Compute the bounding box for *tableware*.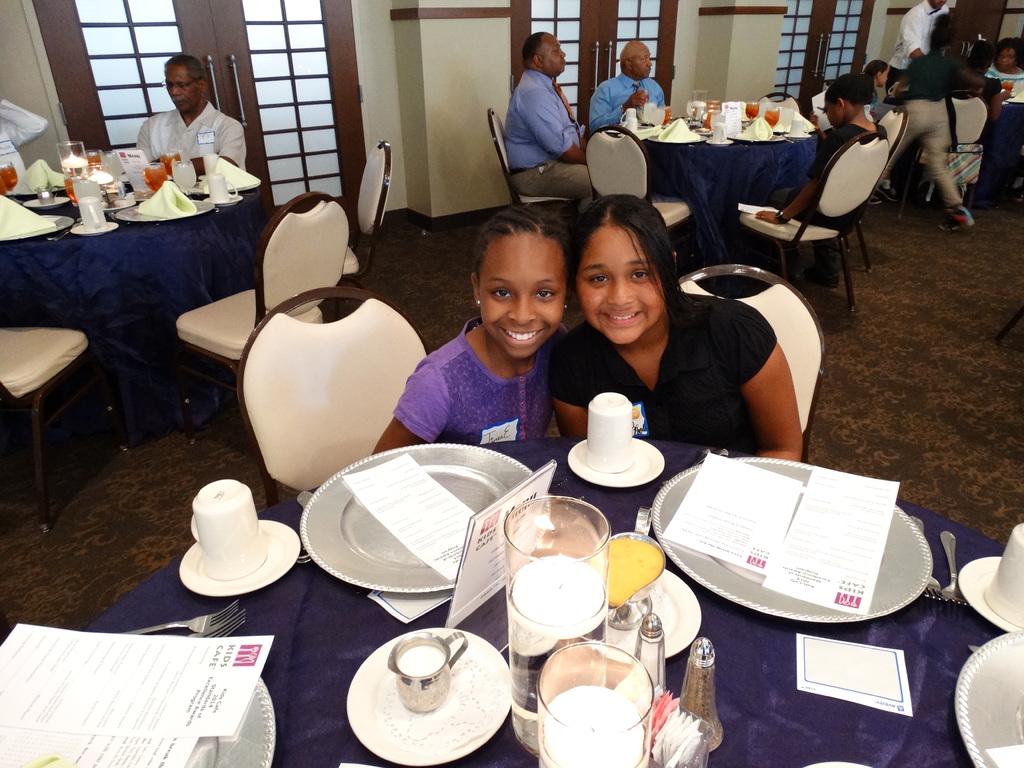
[x1=304, y1=443, x2=536, y2=595].
